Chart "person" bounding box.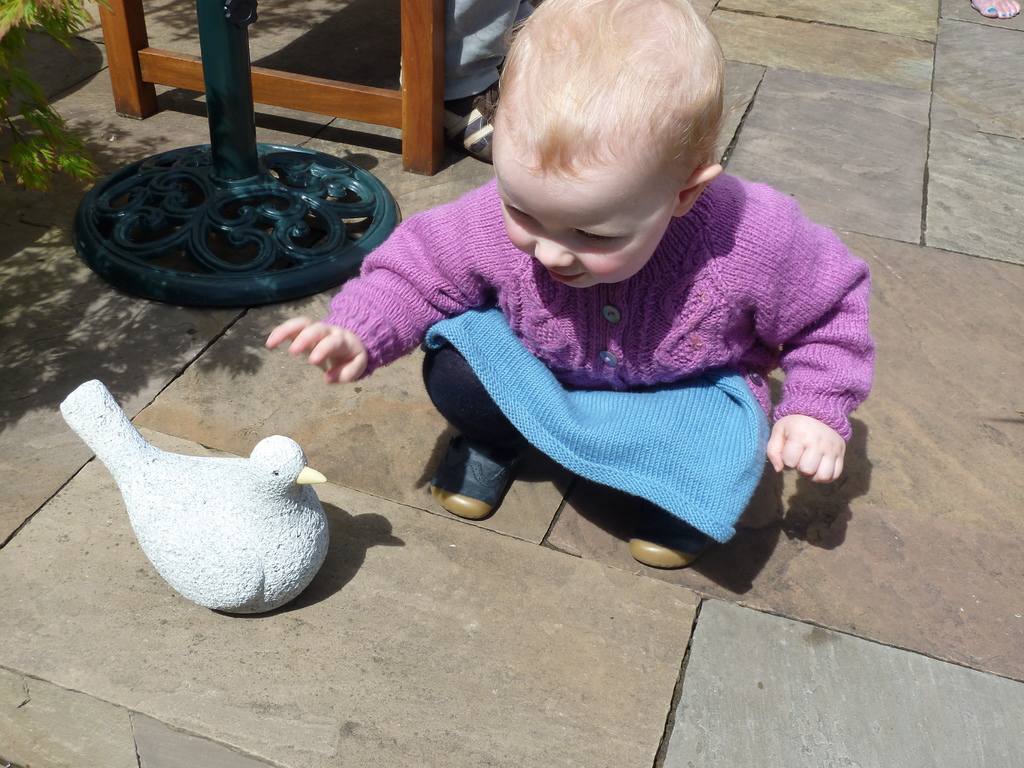
Charted: [323,22,874,602].
